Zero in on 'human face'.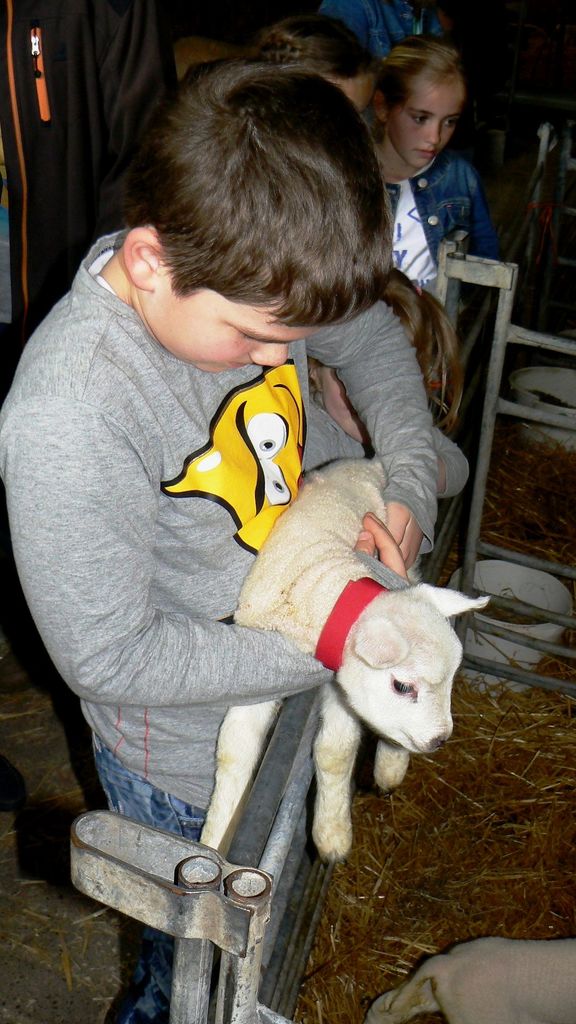
Zeroed in: <bbox>391, 78, 465, 166</bbox>.
